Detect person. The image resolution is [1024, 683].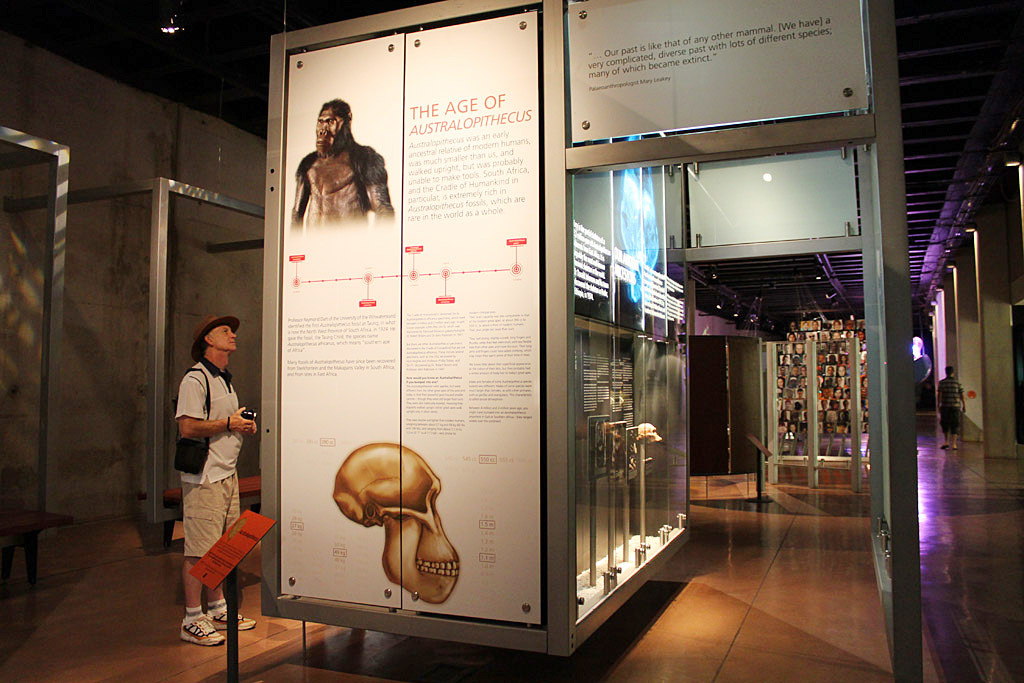
Rect(175, 314, 257, 646).
